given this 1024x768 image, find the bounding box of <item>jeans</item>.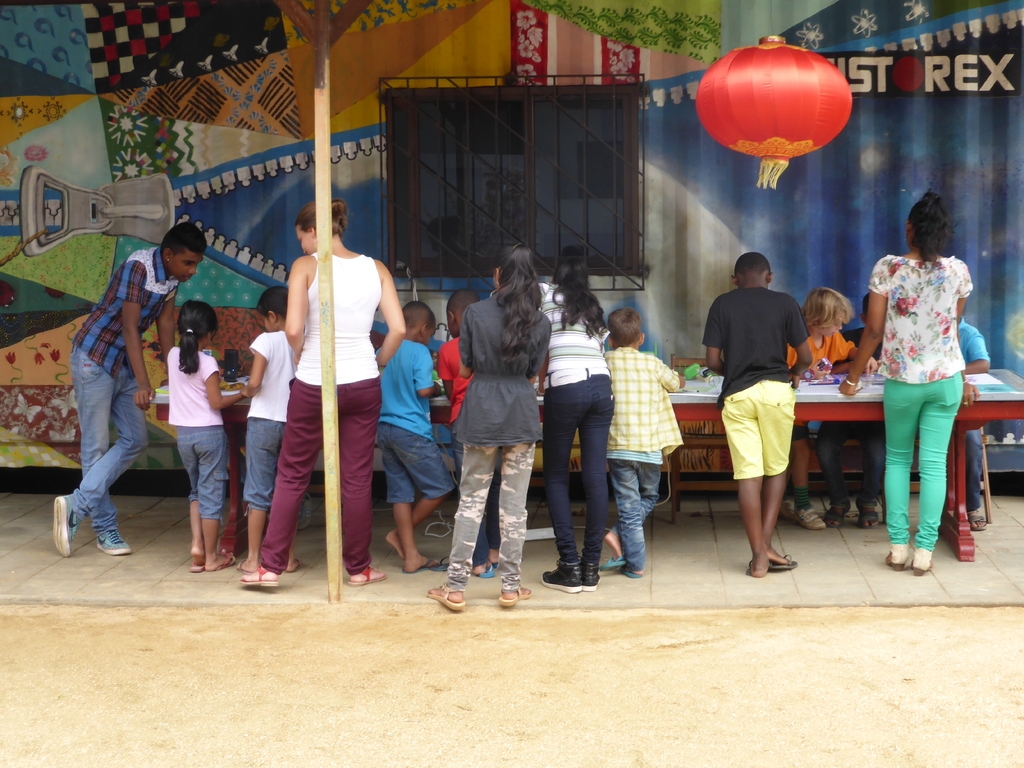
541 380 621 577.
